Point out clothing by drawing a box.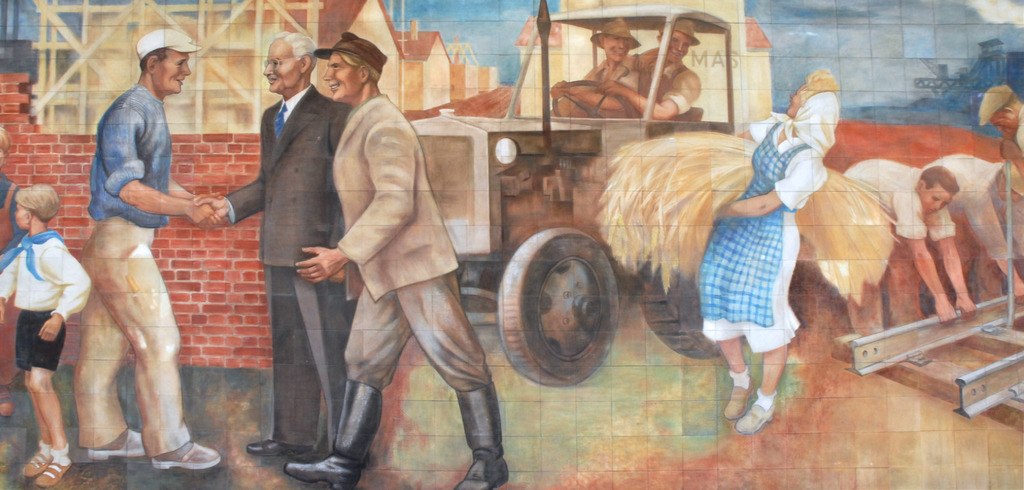
box=[698, 116, 830, 355].
